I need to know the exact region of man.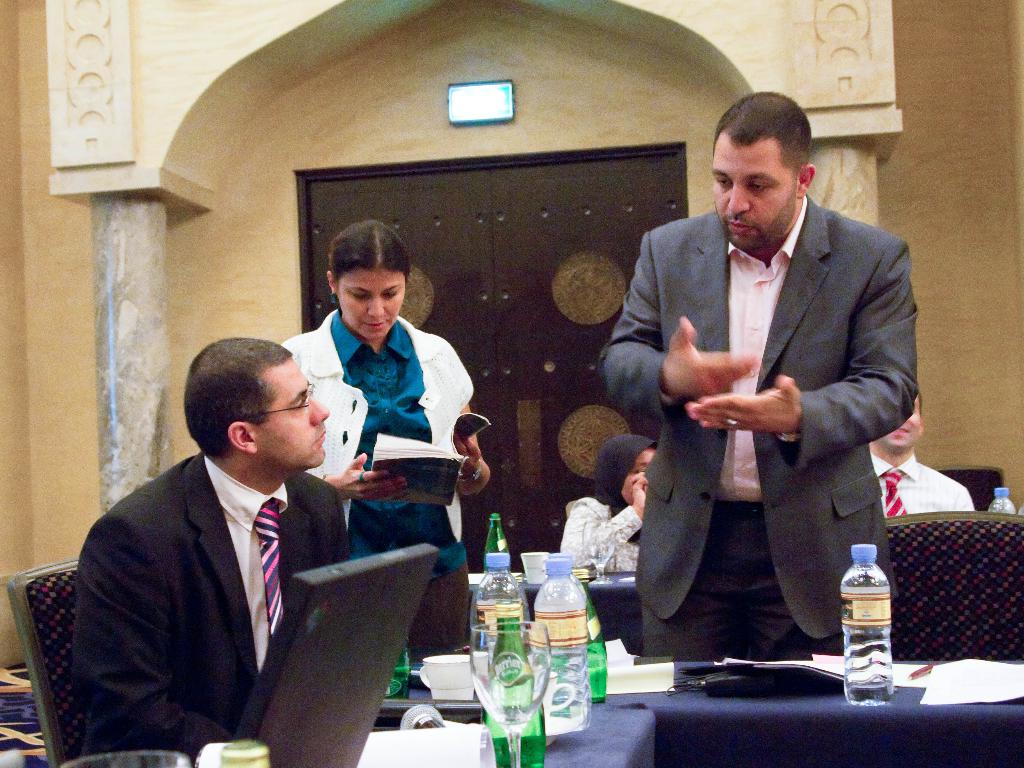
Region: <bbox>63, 321, 377, 758</bbox>.
